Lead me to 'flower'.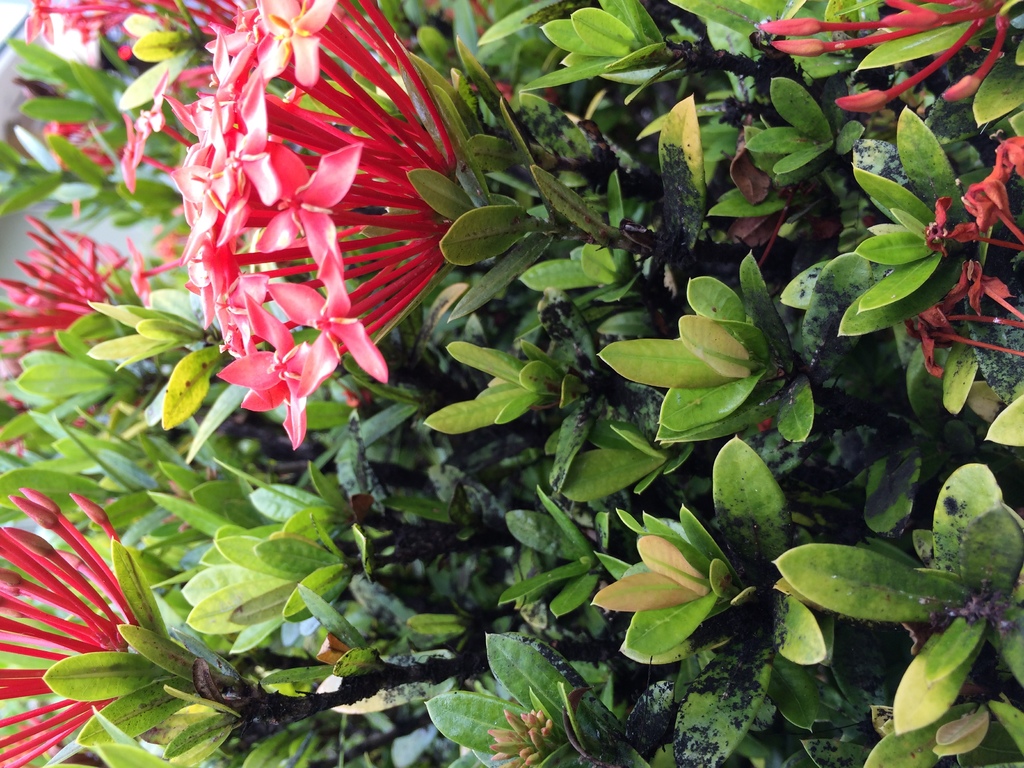
Lead to [x1=754, y1=0, x2=1011, y2=101].
